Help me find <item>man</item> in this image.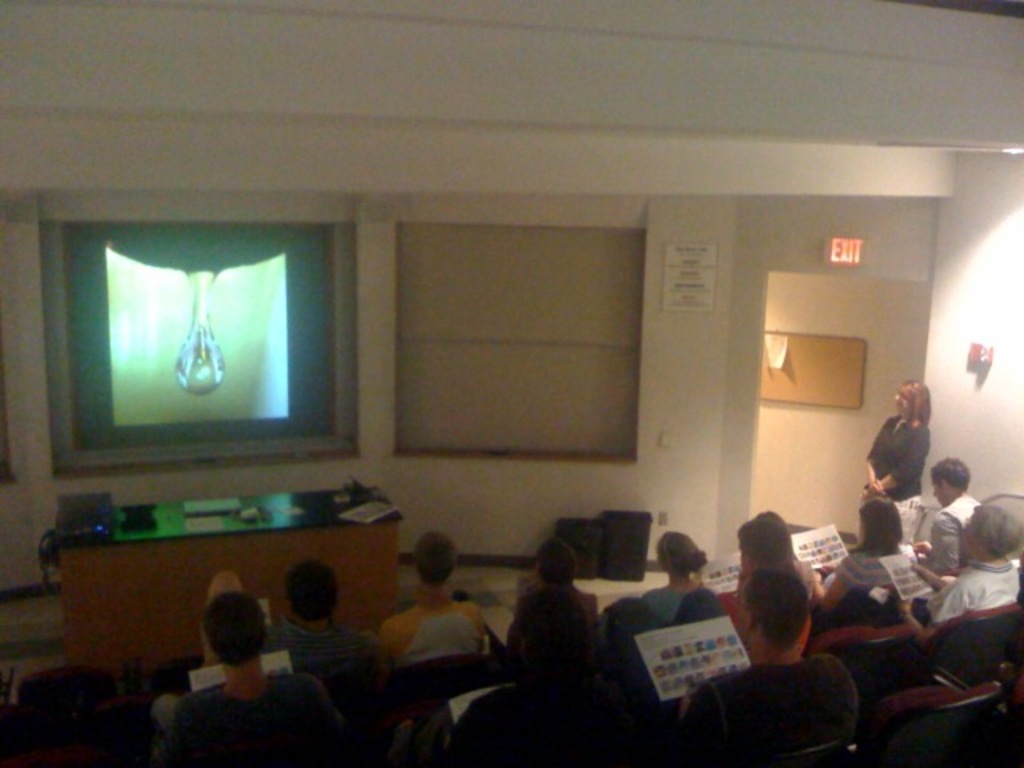
Found it: (370,525,486,674).
